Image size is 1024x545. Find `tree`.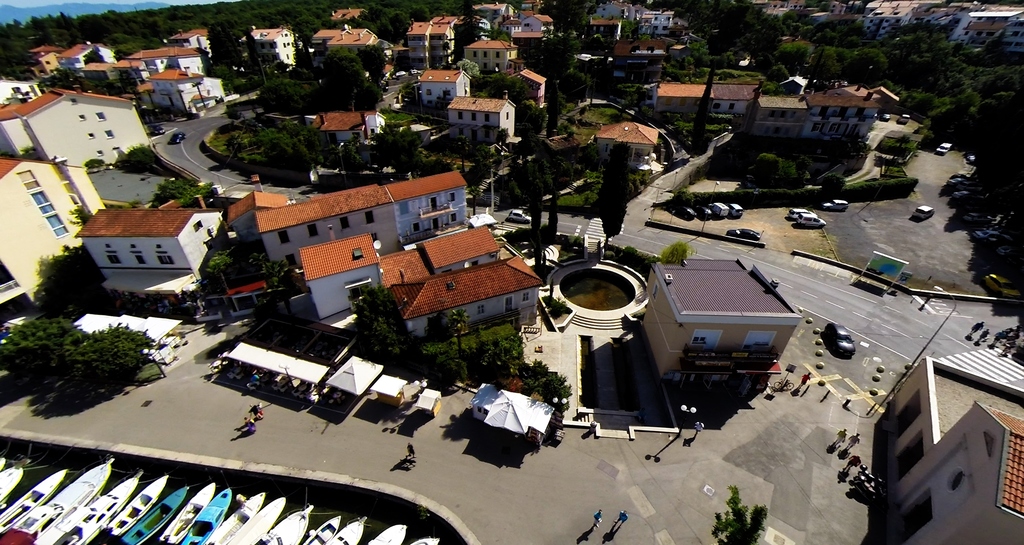
x1=312, y1=44, x2=358, y2=107.
